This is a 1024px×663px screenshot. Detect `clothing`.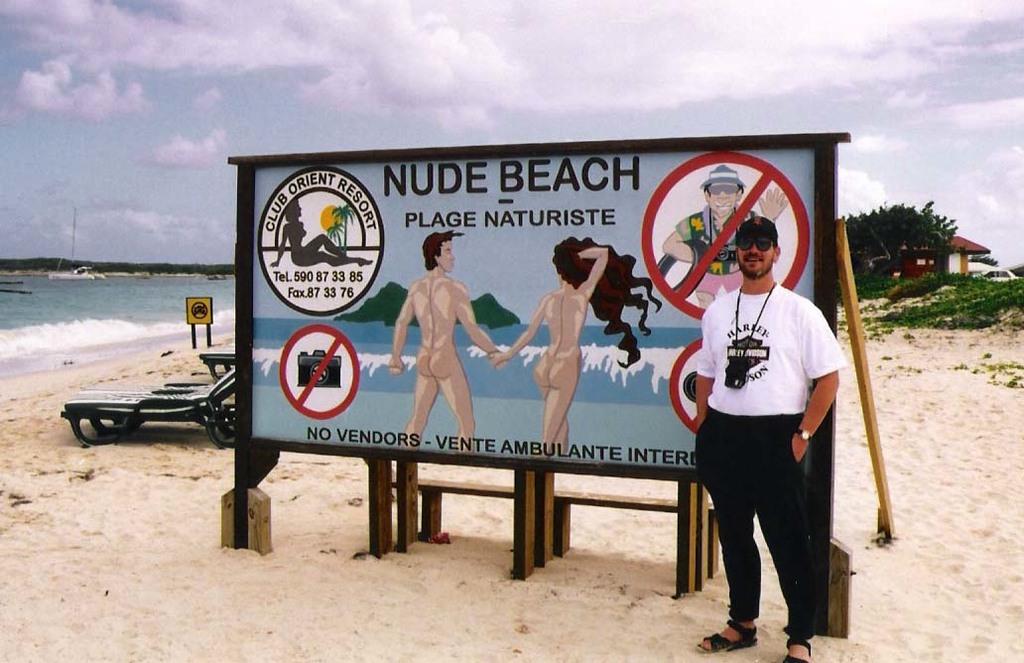
697, 328, 849, 629.
